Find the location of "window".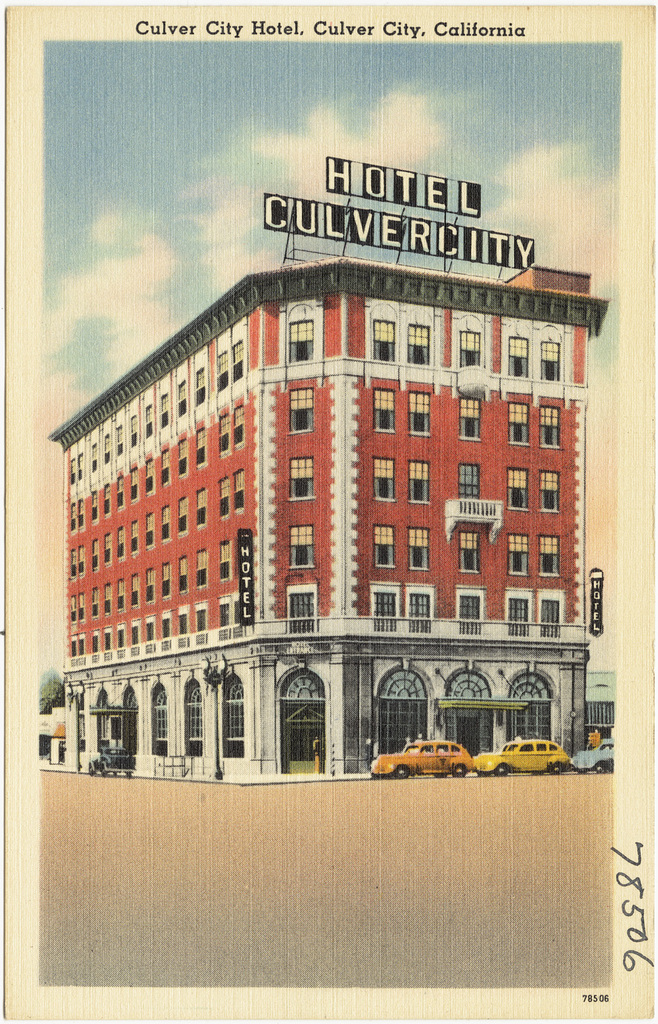
Location: [left=410, top=529, right=429, bottom=569].
